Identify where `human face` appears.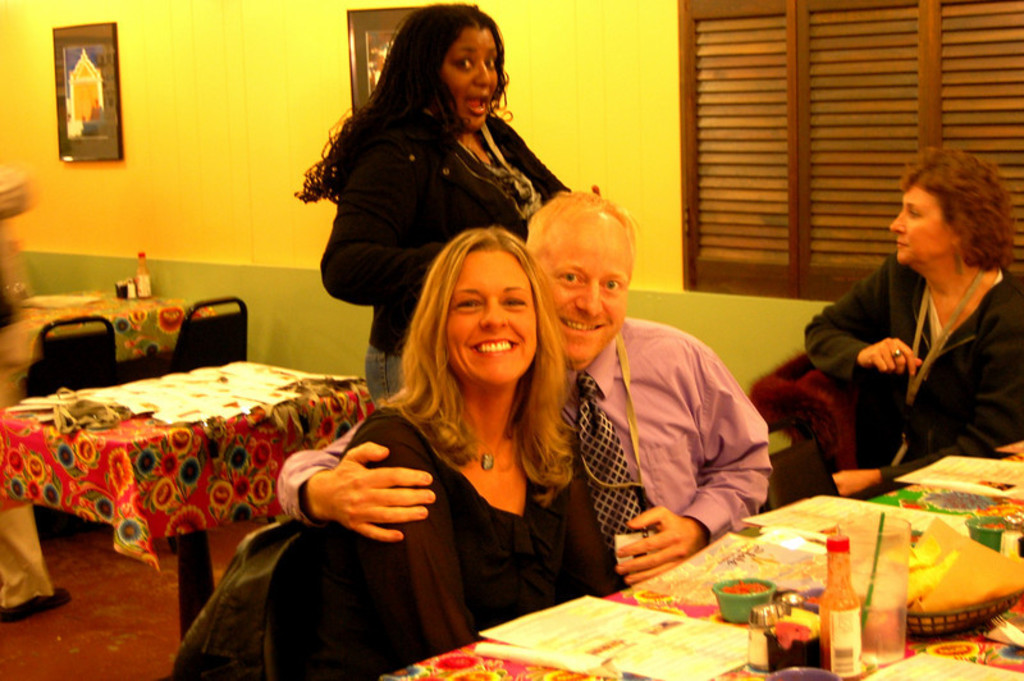
Appears at crop(545, 227, 632, 369).
